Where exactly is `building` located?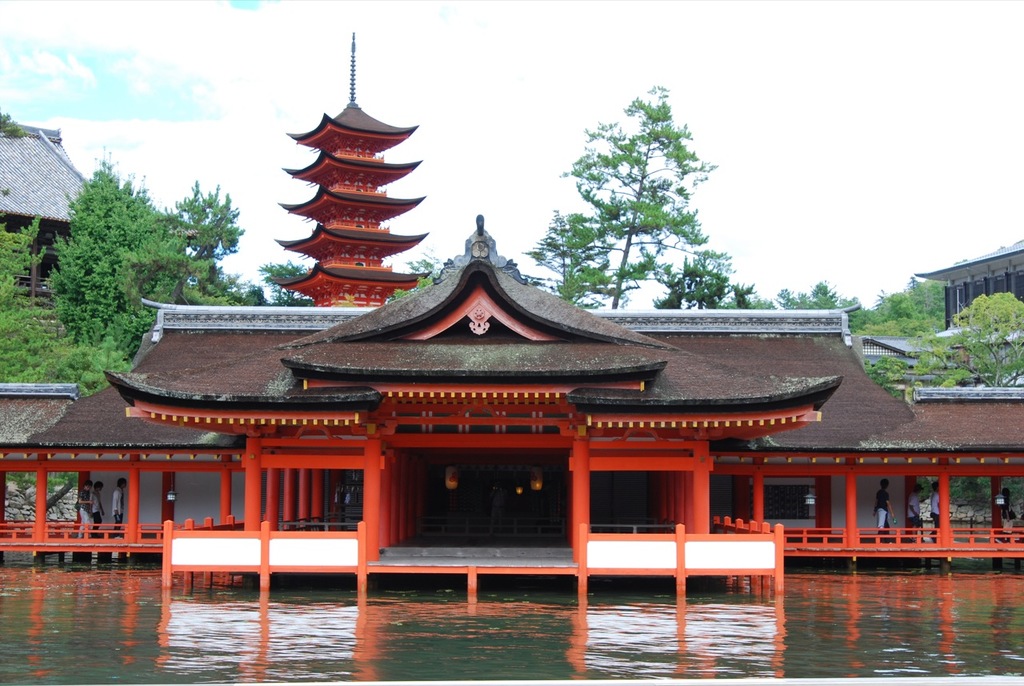
Its bounding box is bbox=[271, 30, 432, 308].
